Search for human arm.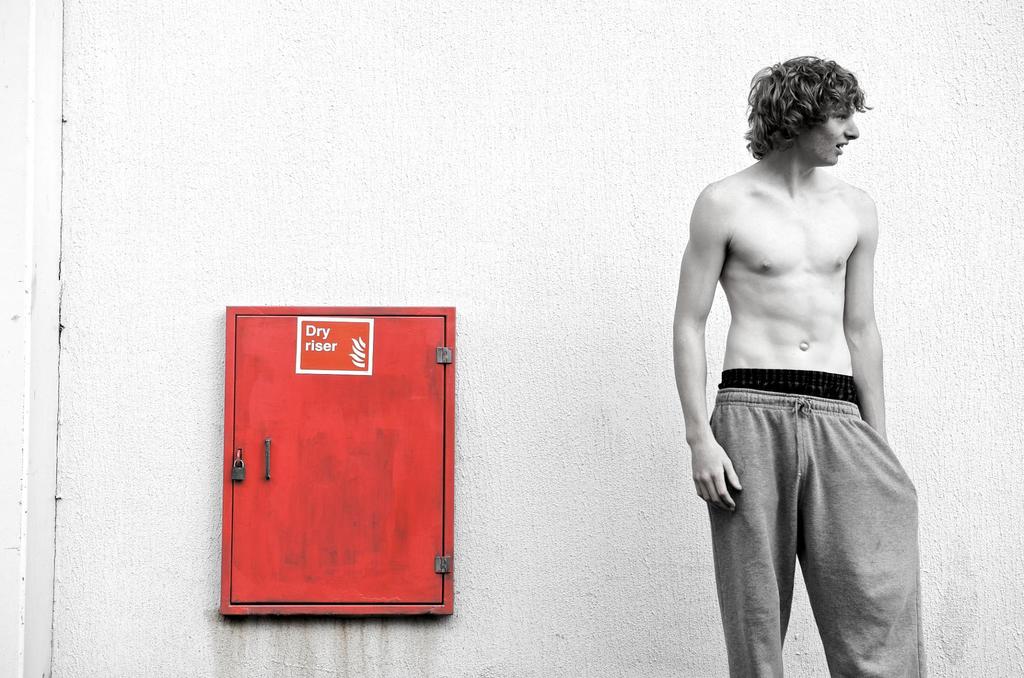
Found at [x1=670, y1=165, x2=760, y2=551].
